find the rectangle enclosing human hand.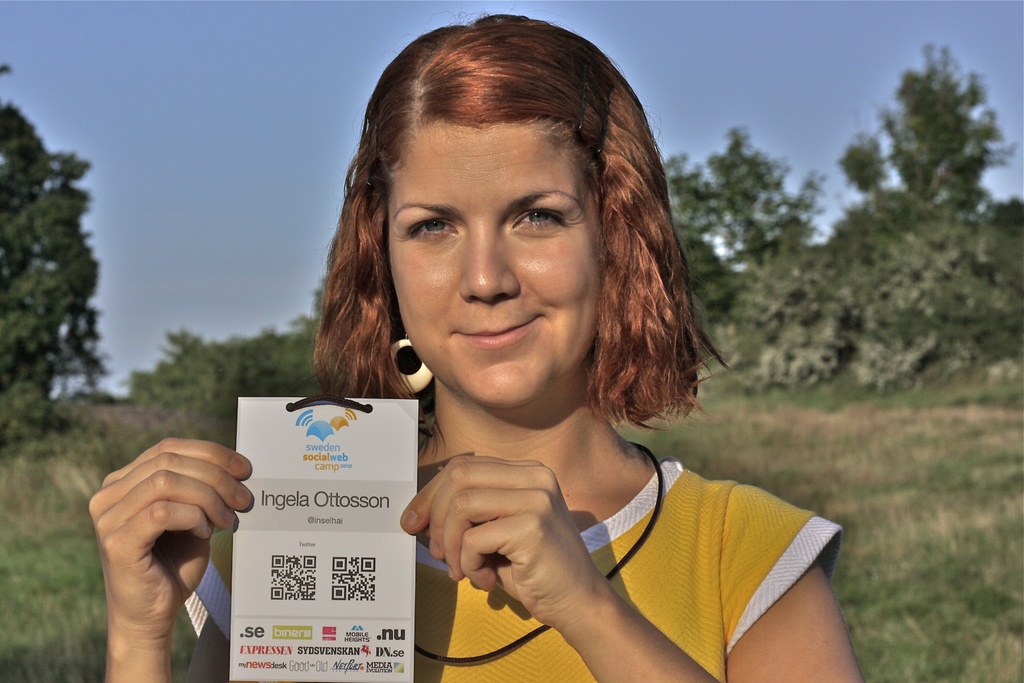
crop(396, 450, 604, 627).
